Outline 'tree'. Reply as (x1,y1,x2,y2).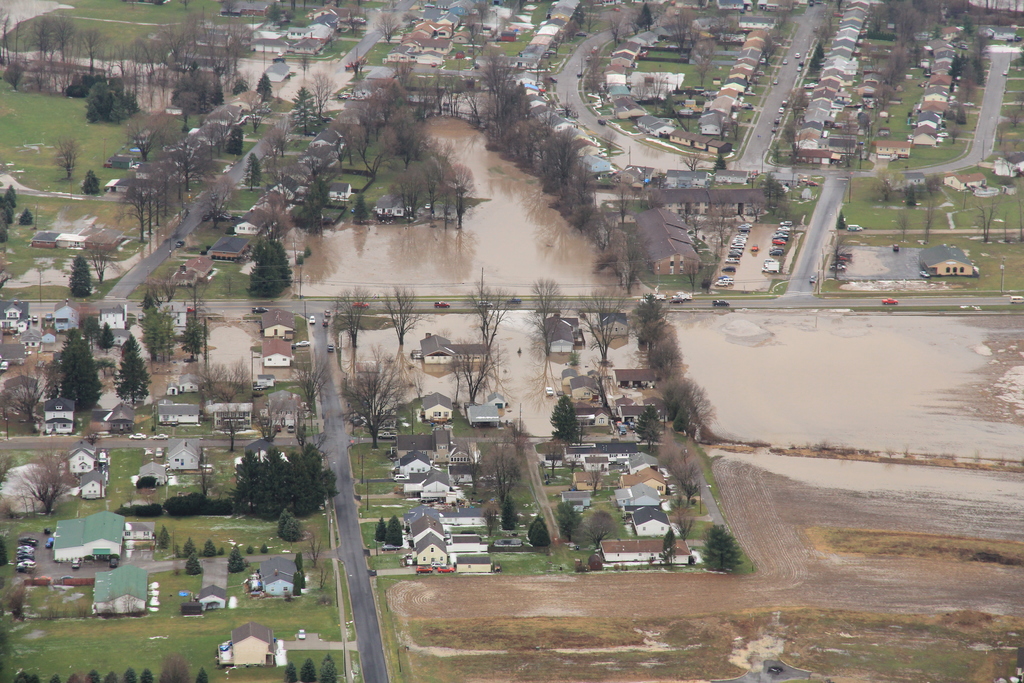
(918,173,943,237).
